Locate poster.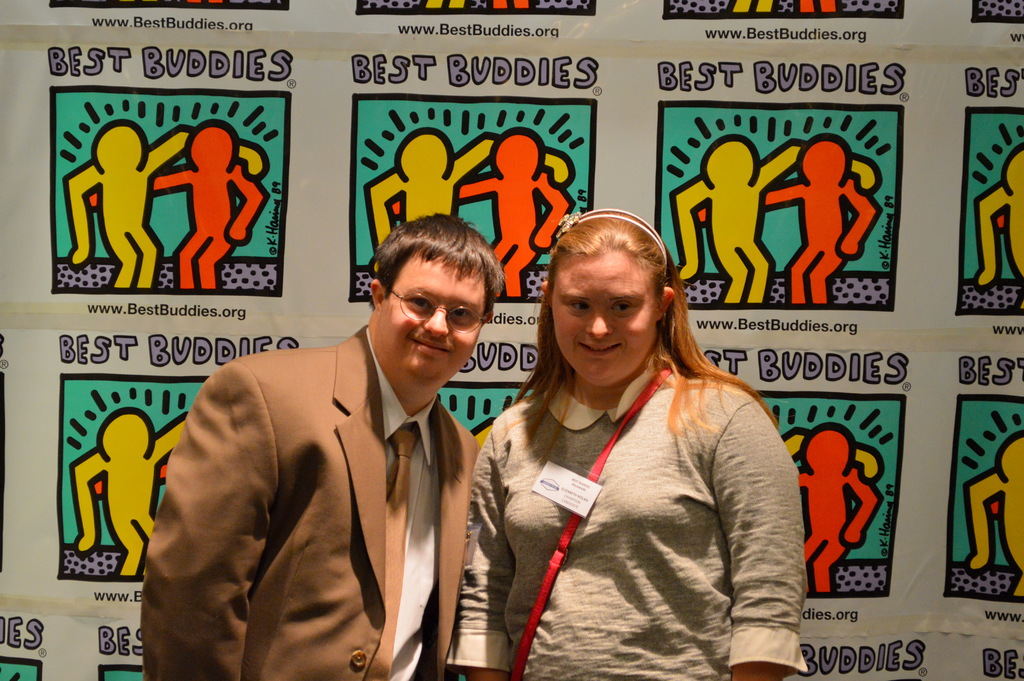
Bounding box: 0, 616, 42, 680.
